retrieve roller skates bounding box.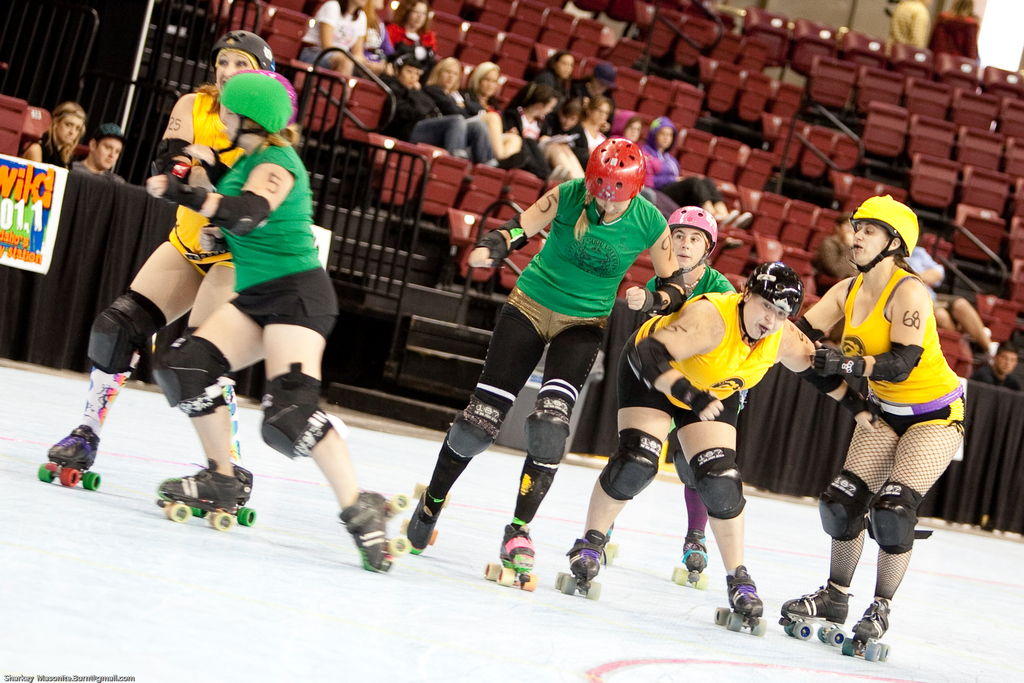
Bounding box: detection(842, 599, 891, 663).
